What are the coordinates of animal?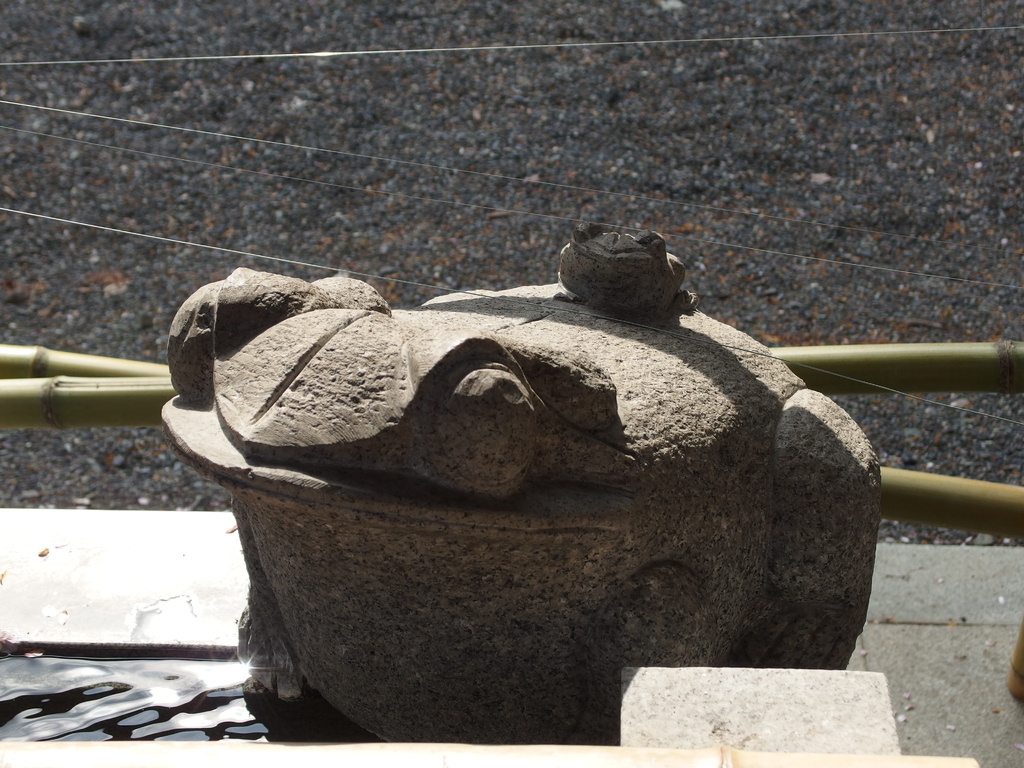
(x1=550, y1=226, x2=712, y2=320).
